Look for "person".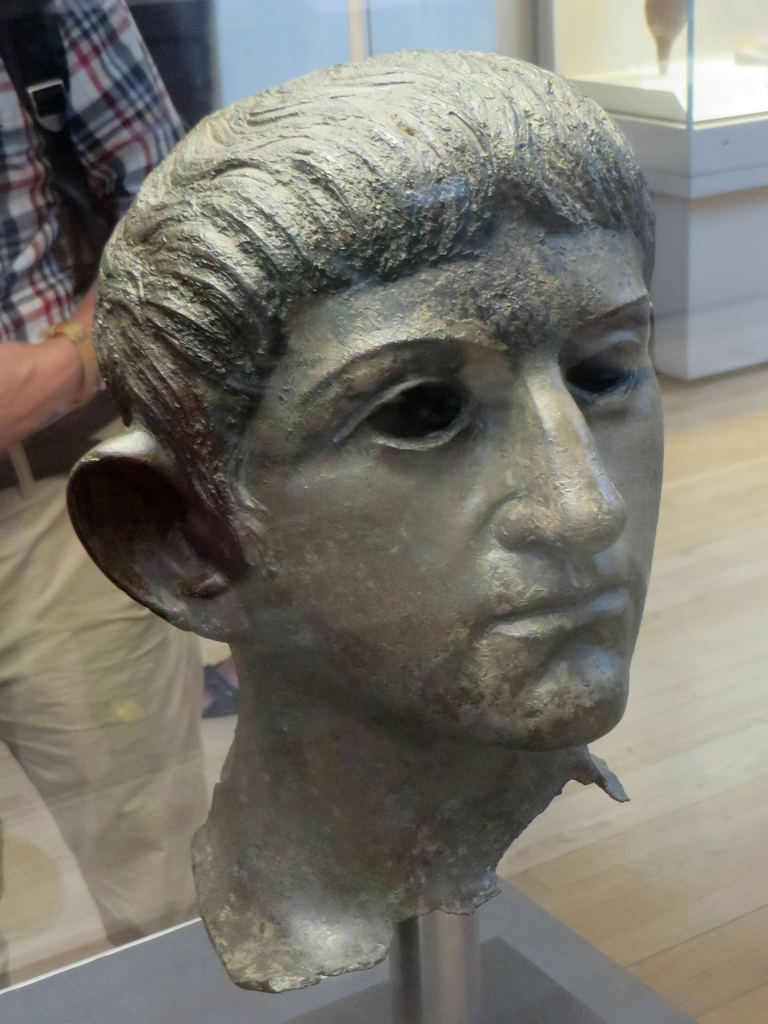
Found: <bbox>72, 50, 666, 988</bbox>.
